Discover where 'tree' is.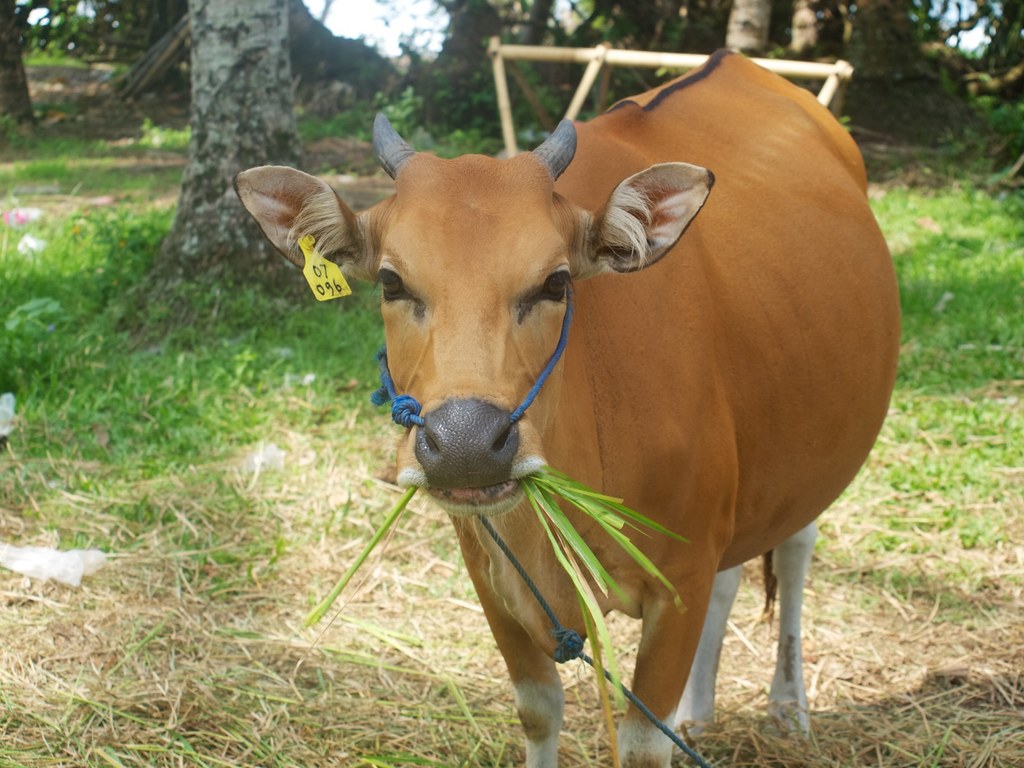
Discovered at Rect(154, 0, 308, 296).
